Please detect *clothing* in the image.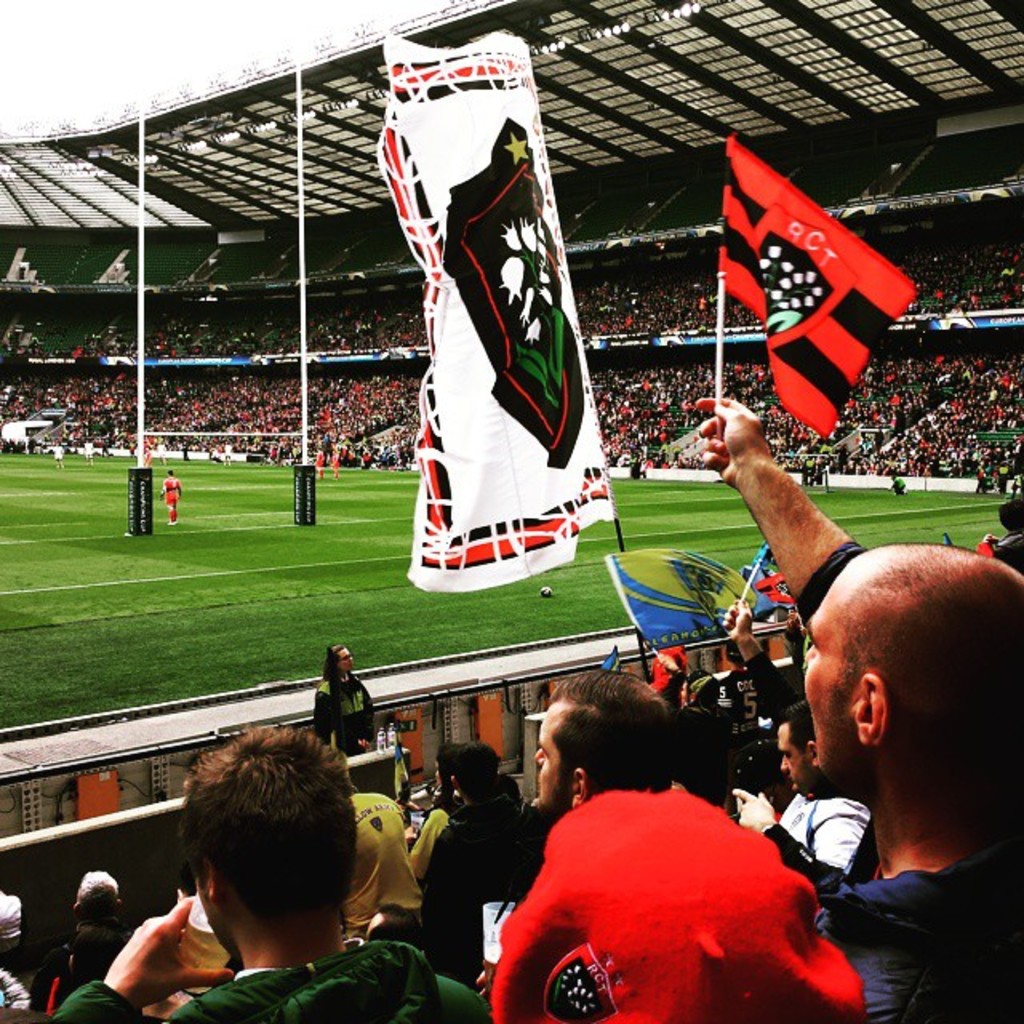
rect(54, 976, 475, 1022).
